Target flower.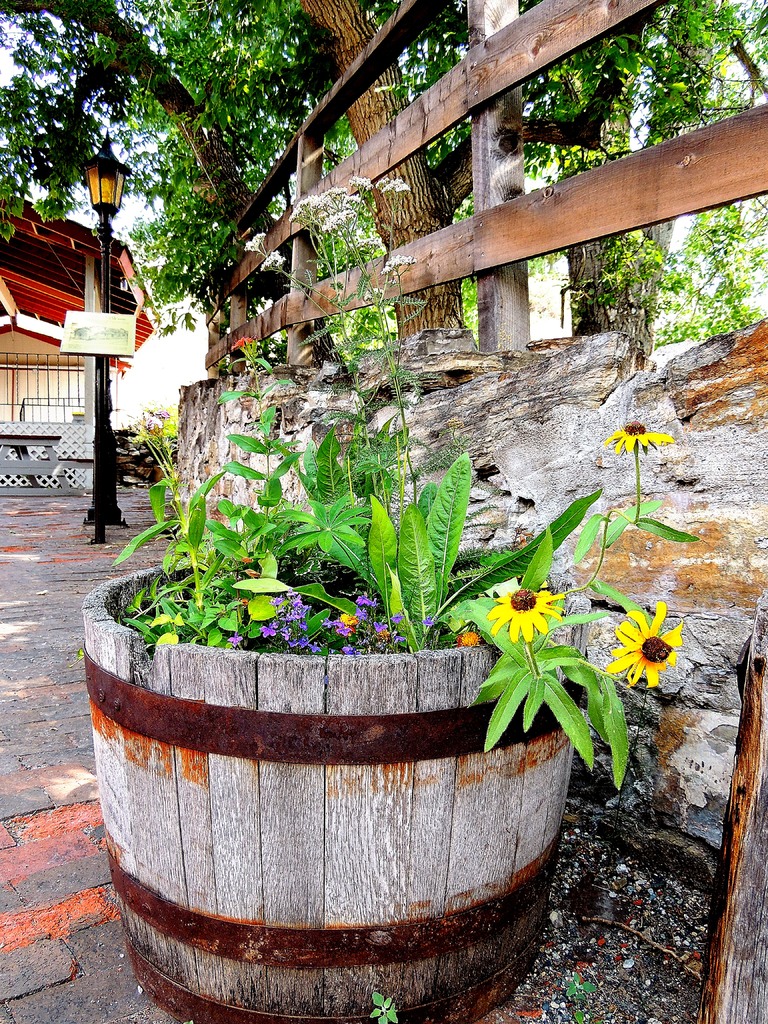
Target region: <region>373, 620, 383, 633</region>.
